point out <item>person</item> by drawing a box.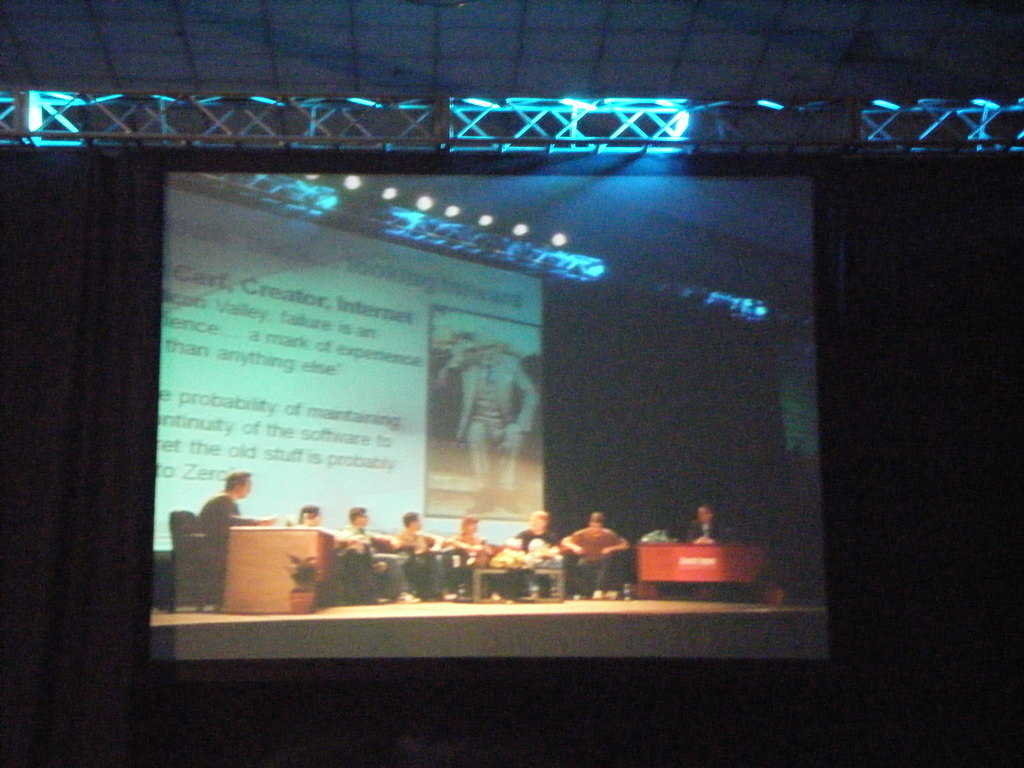
442 512 487 581.
